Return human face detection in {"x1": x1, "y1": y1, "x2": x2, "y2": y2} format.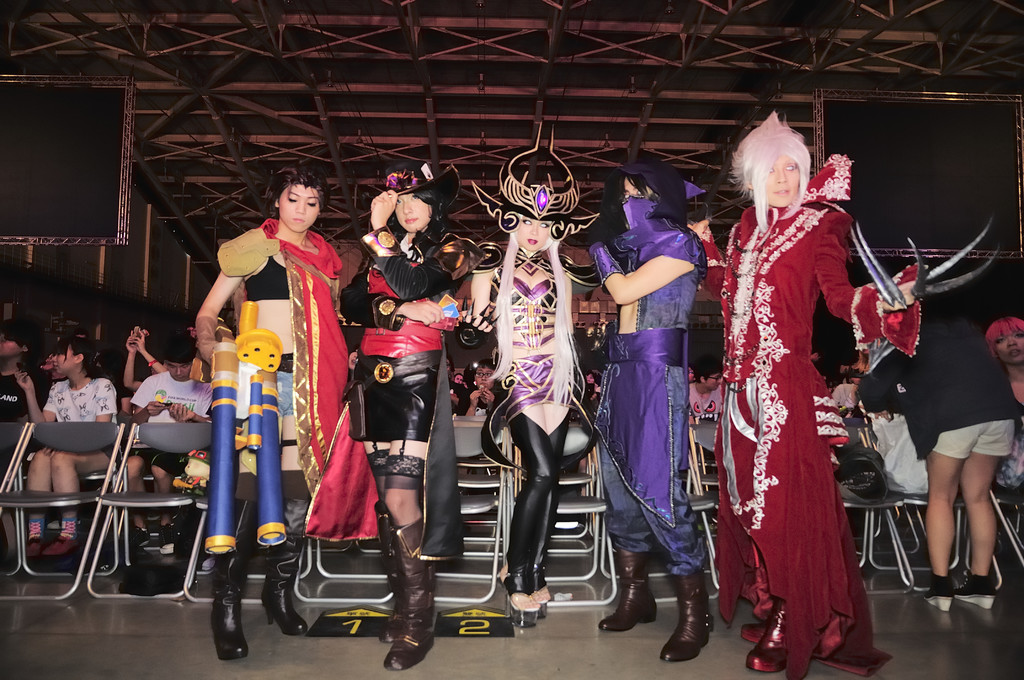
{"x1": 992, "y1": 323, "x2": 1023, "y2": 366}.
